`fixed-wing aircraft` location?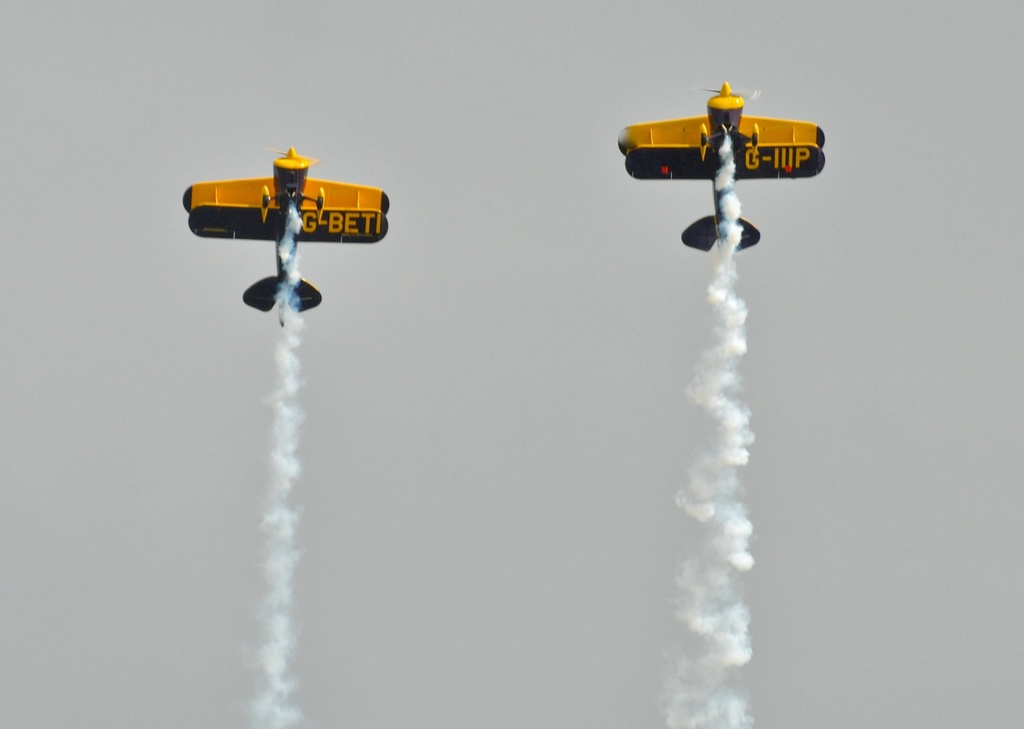
(left=615, top=76, right=828, bottom=248)
